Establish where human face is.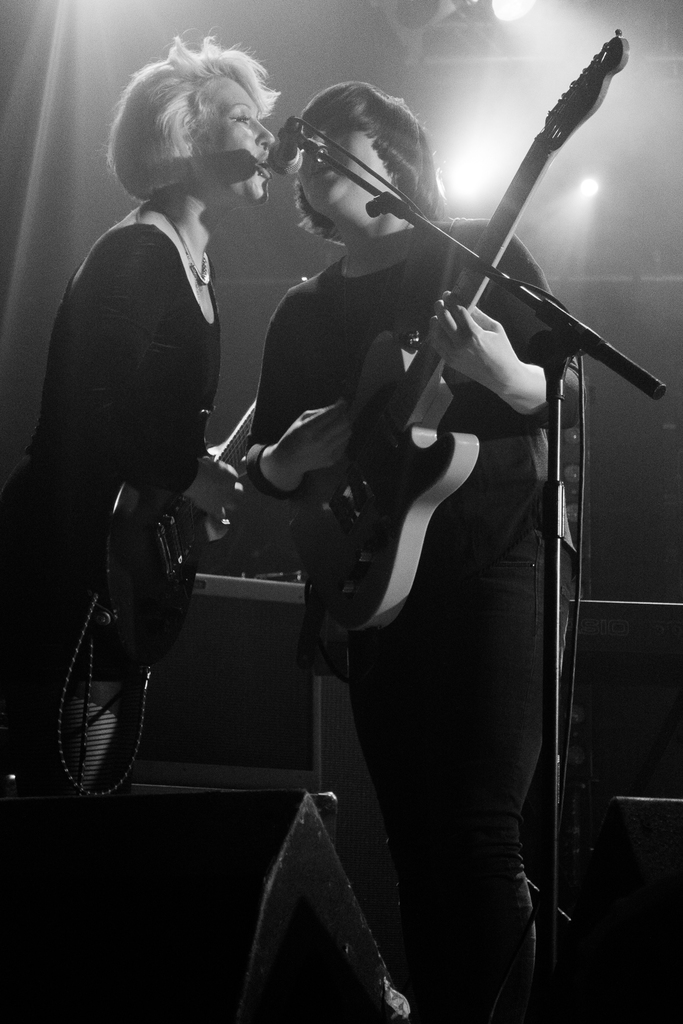
Established at 295 116 383 205.
